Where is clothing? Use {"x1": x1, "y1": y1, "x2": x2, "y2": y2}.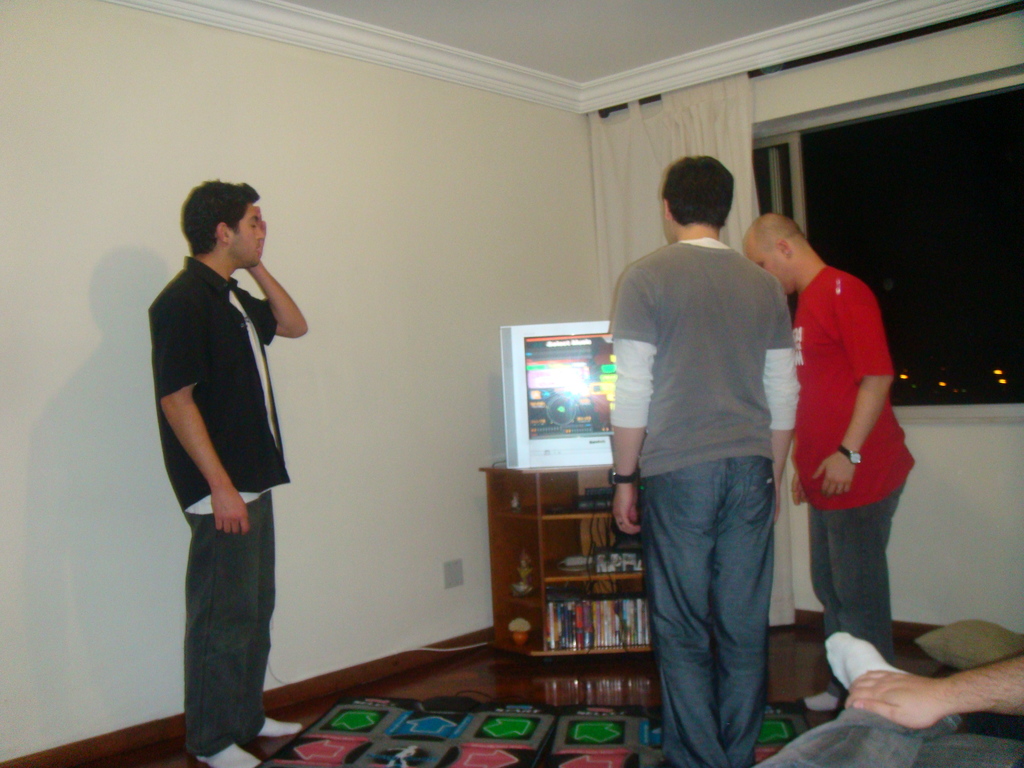
{"x1": 762, "y1": 691, "x2": 1023, "y2": 767}.
